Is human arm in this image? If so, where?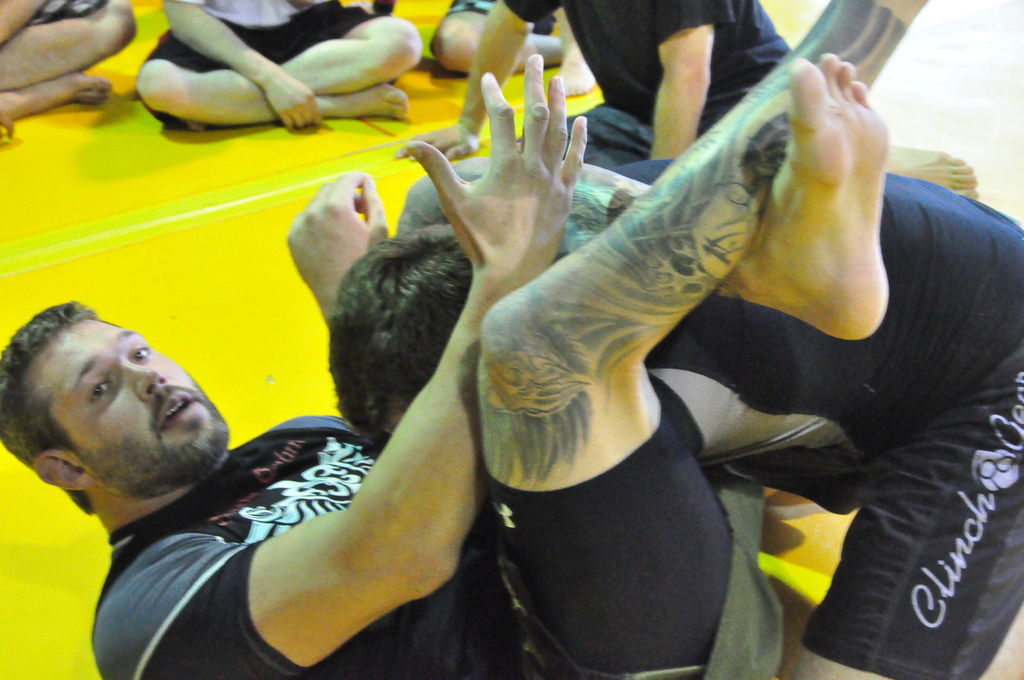
Yes, at [x1=284, y1=157, x2=397, y2=324].
